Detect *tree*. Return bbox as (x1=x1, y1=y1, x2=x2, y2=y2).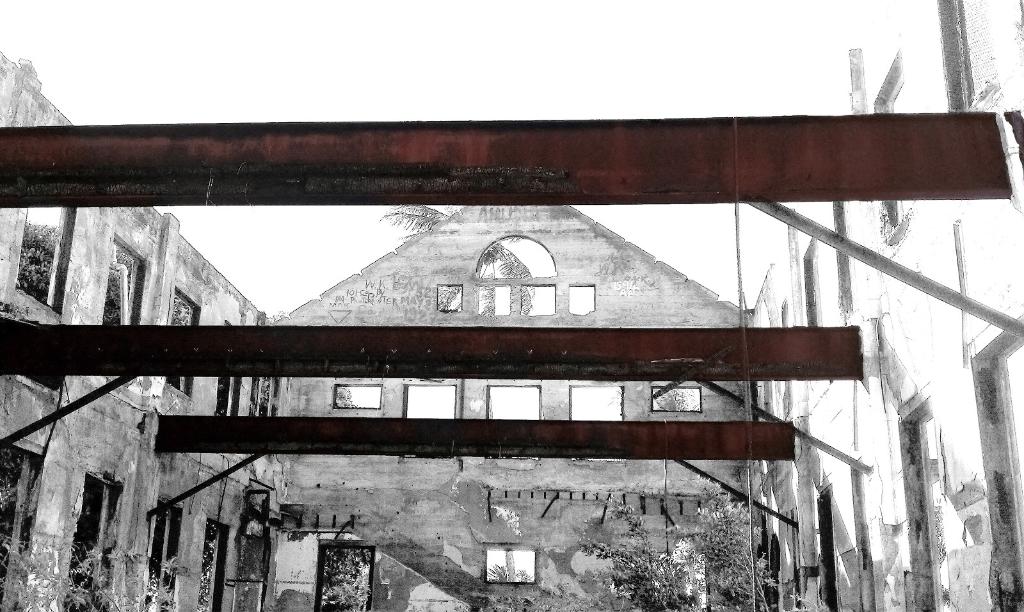
(x1=573, y1=490, x2=708, y2=611).
